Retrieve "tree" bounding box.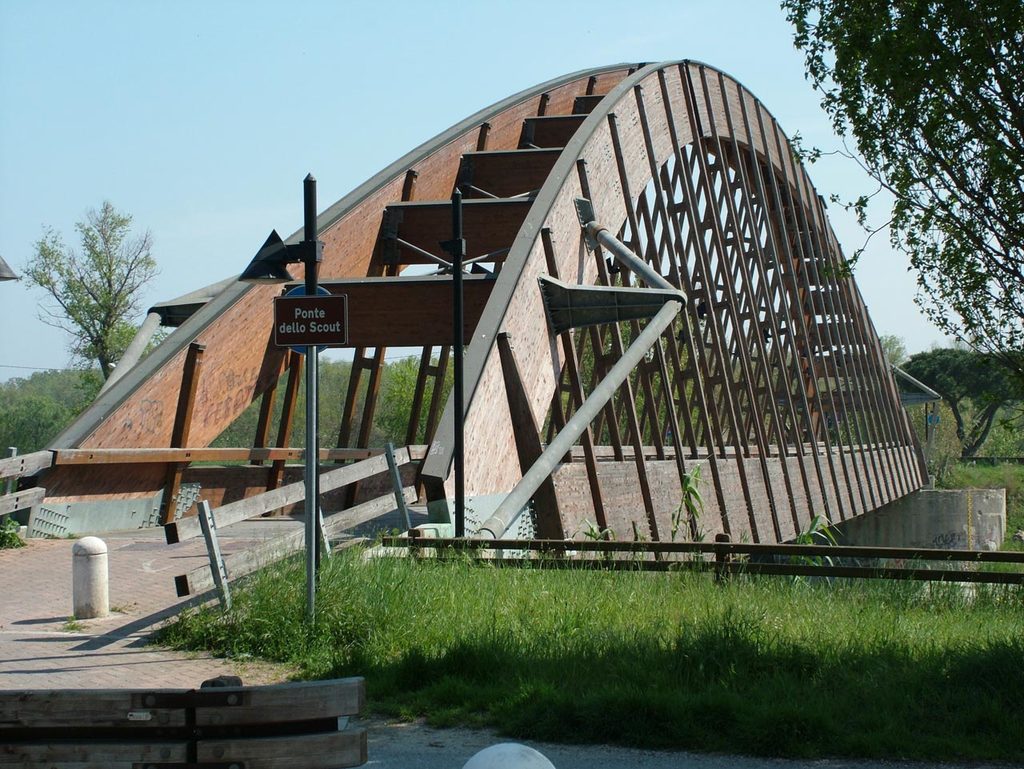
Bounding box: bbox=(67, 318, 183, 380).
